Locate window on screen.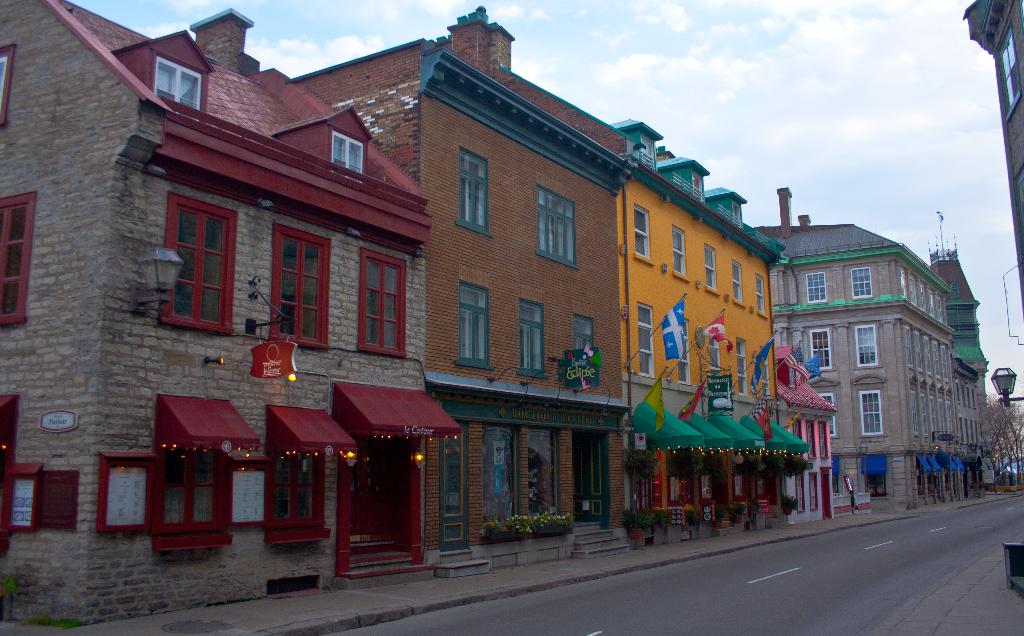
On screen at Rect(329, 126, 367, 185).
